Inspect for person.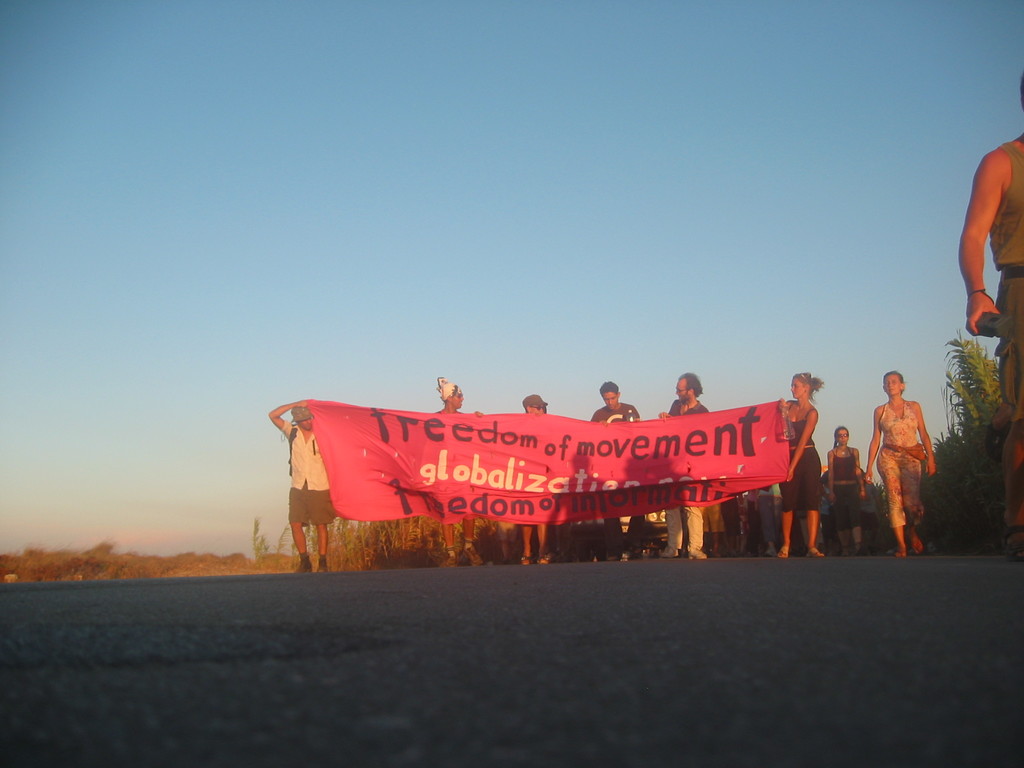
Inspection: Rect(873, 356, 945, 550).
